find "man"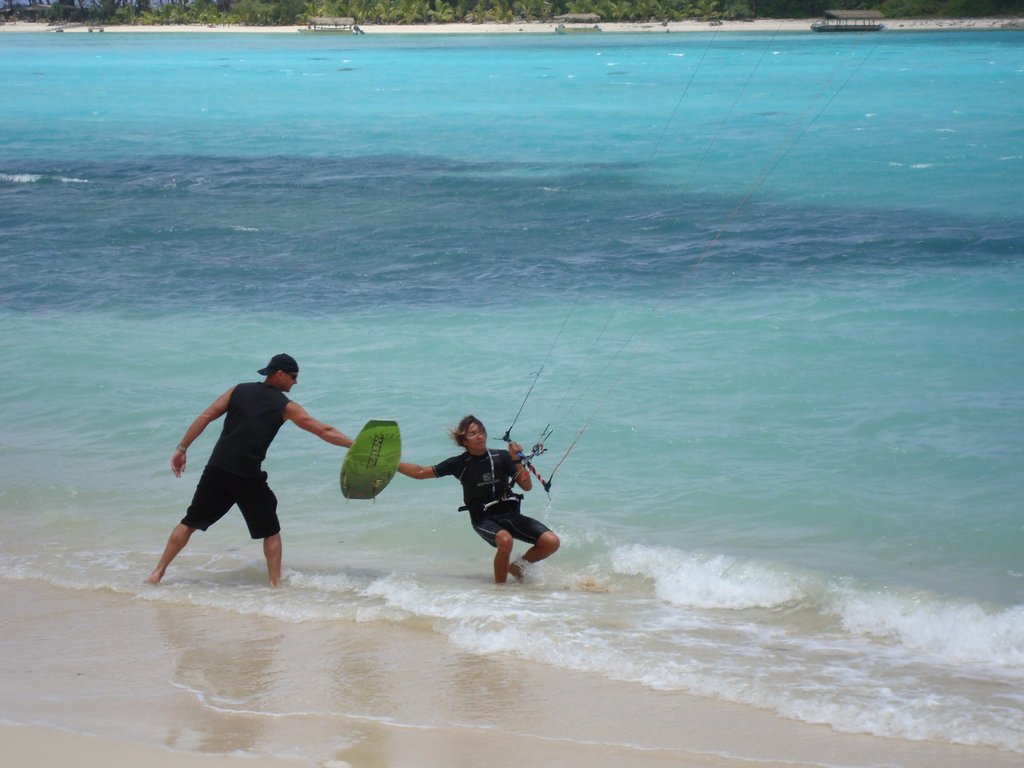
region(395, 413, 561, 585)
